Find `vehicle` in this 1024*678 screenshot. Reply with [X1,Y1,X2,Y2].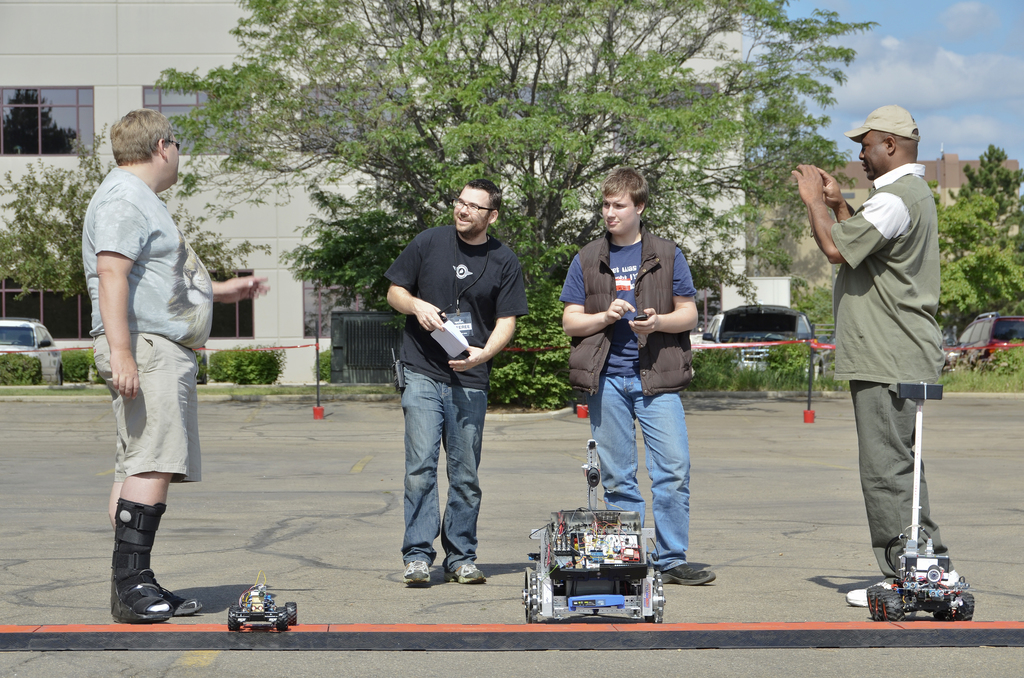
[525,433,669,620].
